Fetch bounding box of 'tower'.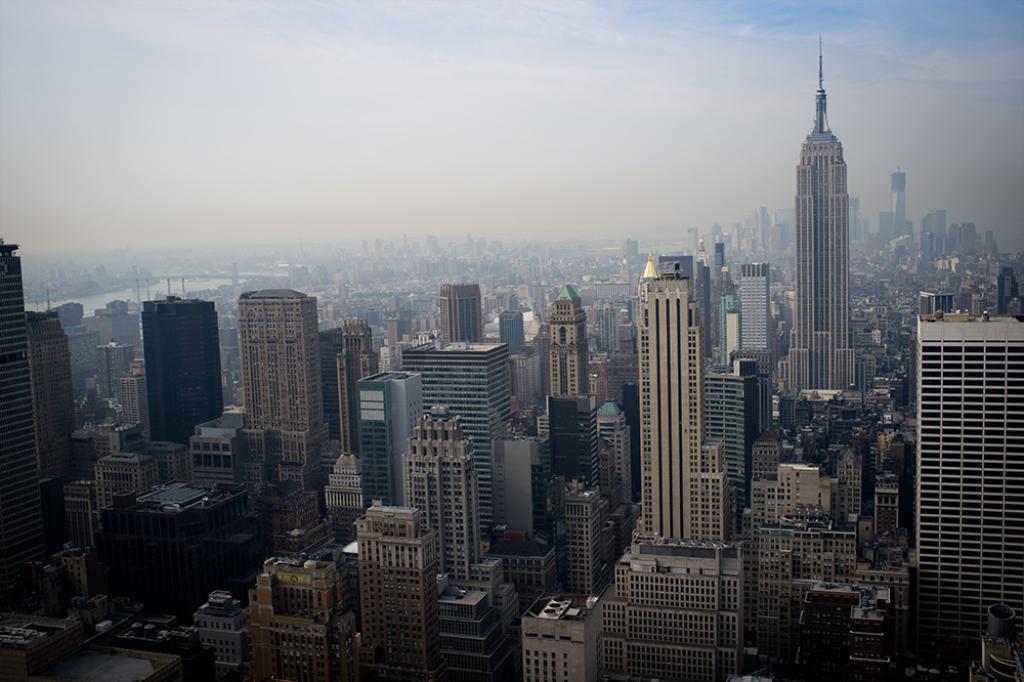
Bbox: <region>738, 261, 768, 348</region>.
